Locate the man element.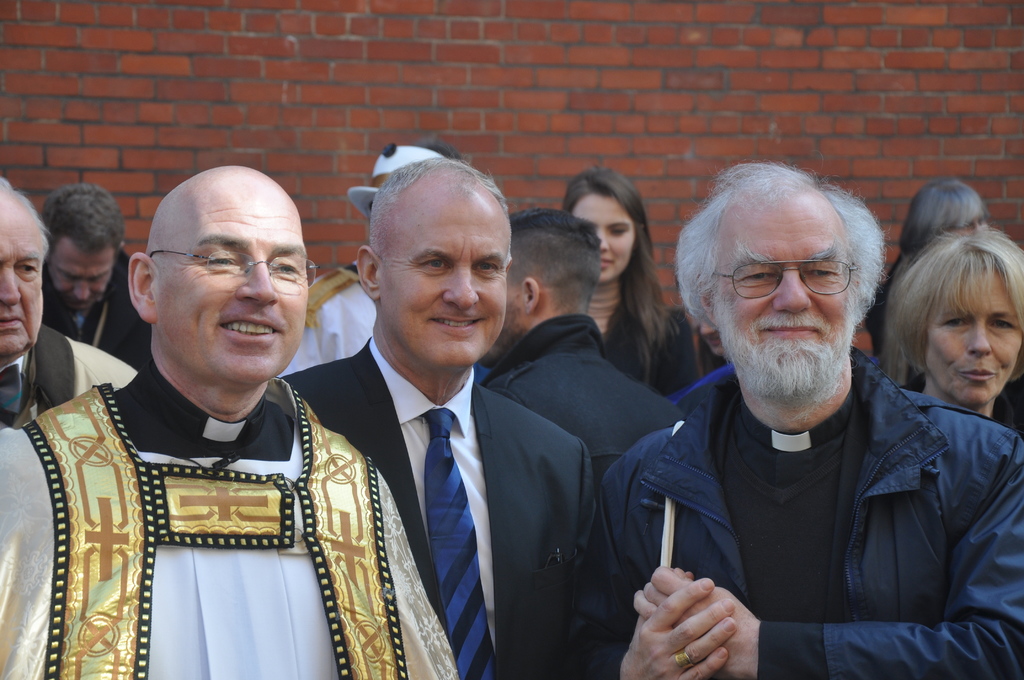
Element bbox: [x1=0, y1=177, x2=141, y2=426].
